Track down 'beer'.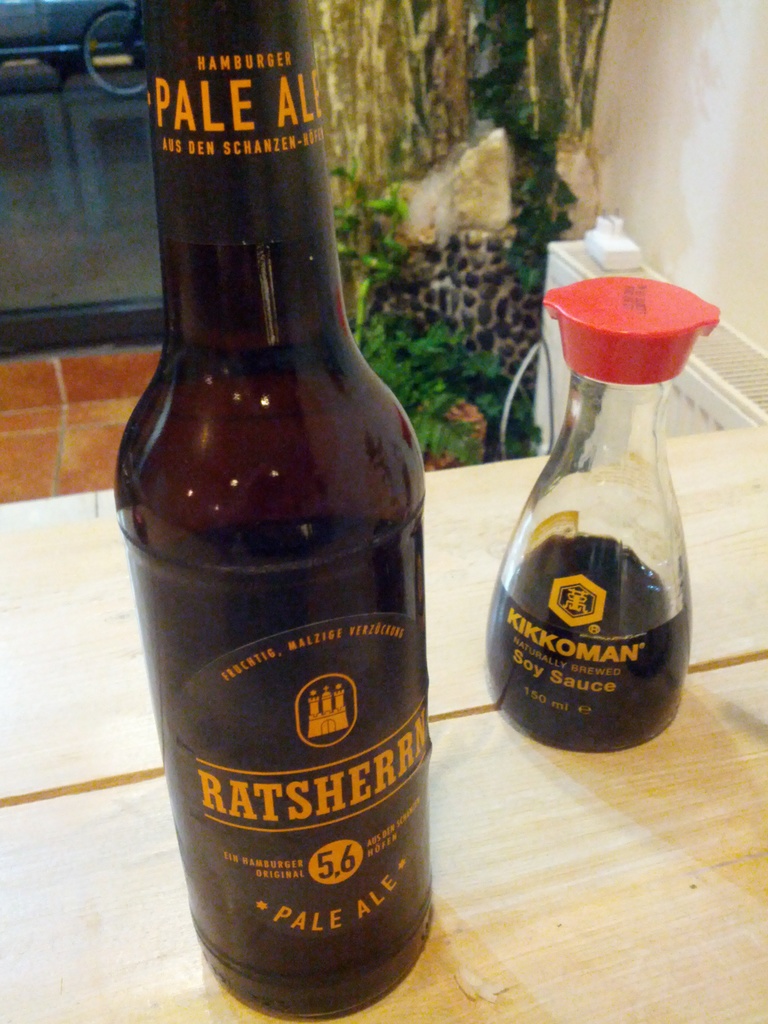
Tracked to x1=73, y1=1, x2=446, y2=1023.
